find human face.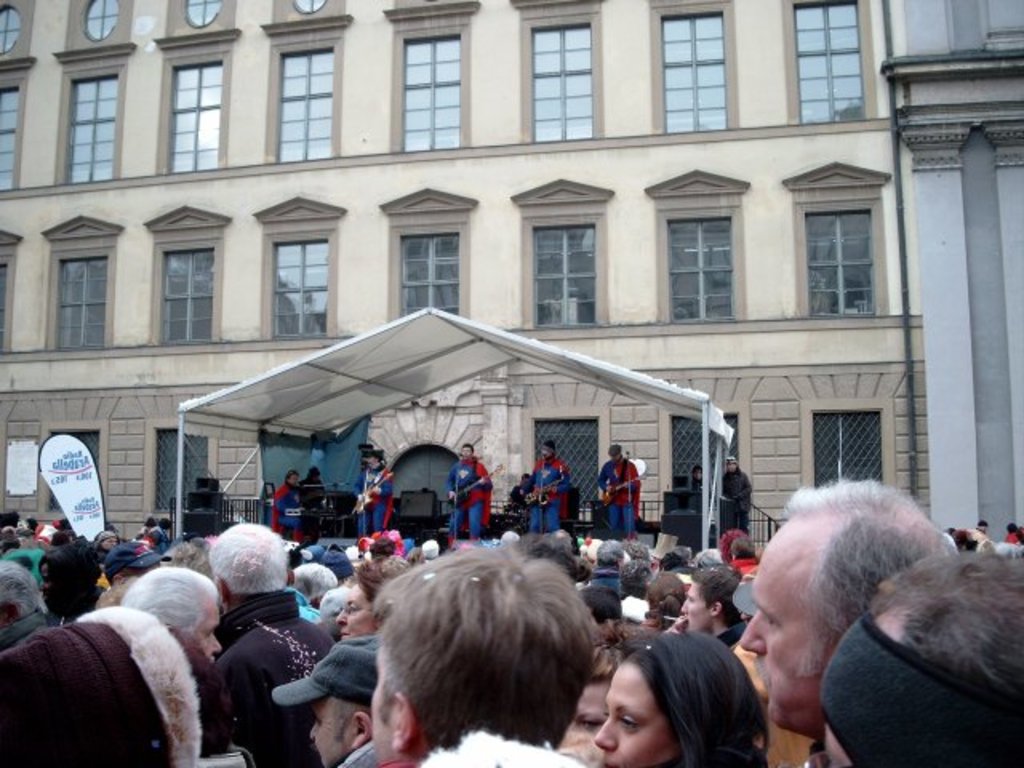
locate(606, 453, 621, 464).
